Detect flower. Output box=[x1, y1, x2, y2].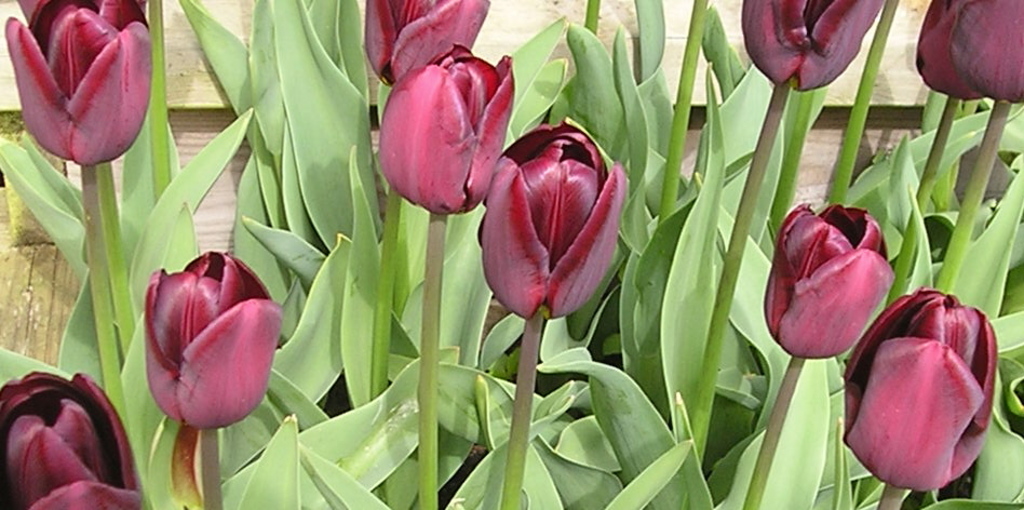
box=[365, 0, 489, 89].
